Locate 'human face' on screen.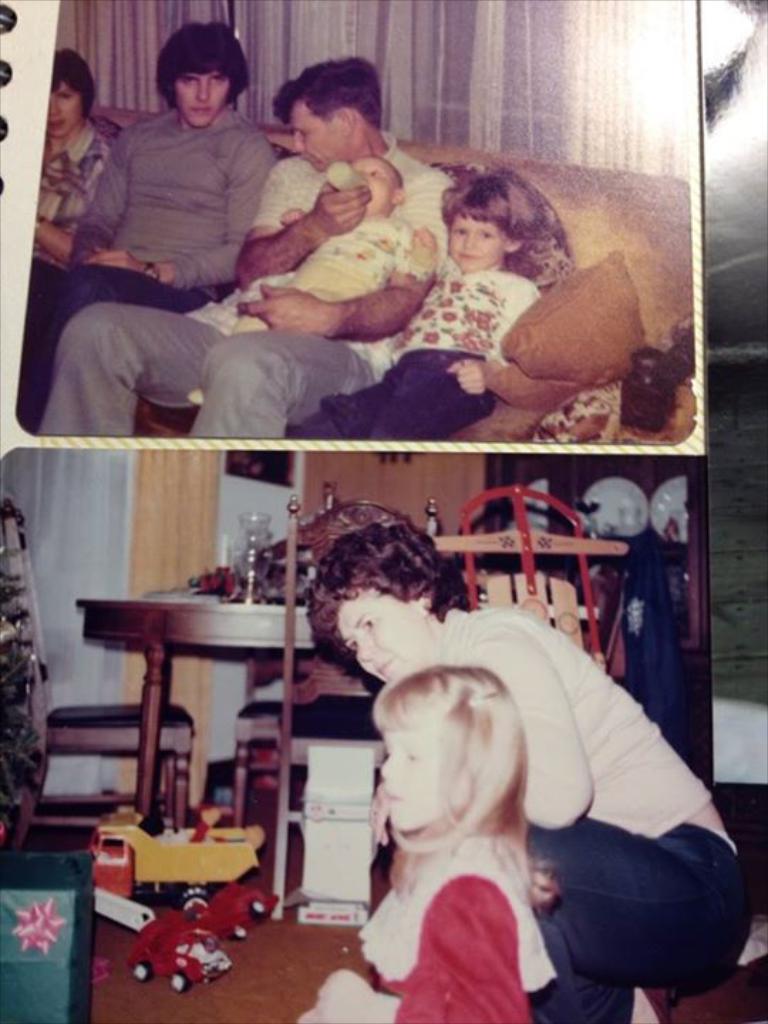
On screen at rect(340, 582, 414, 681).
